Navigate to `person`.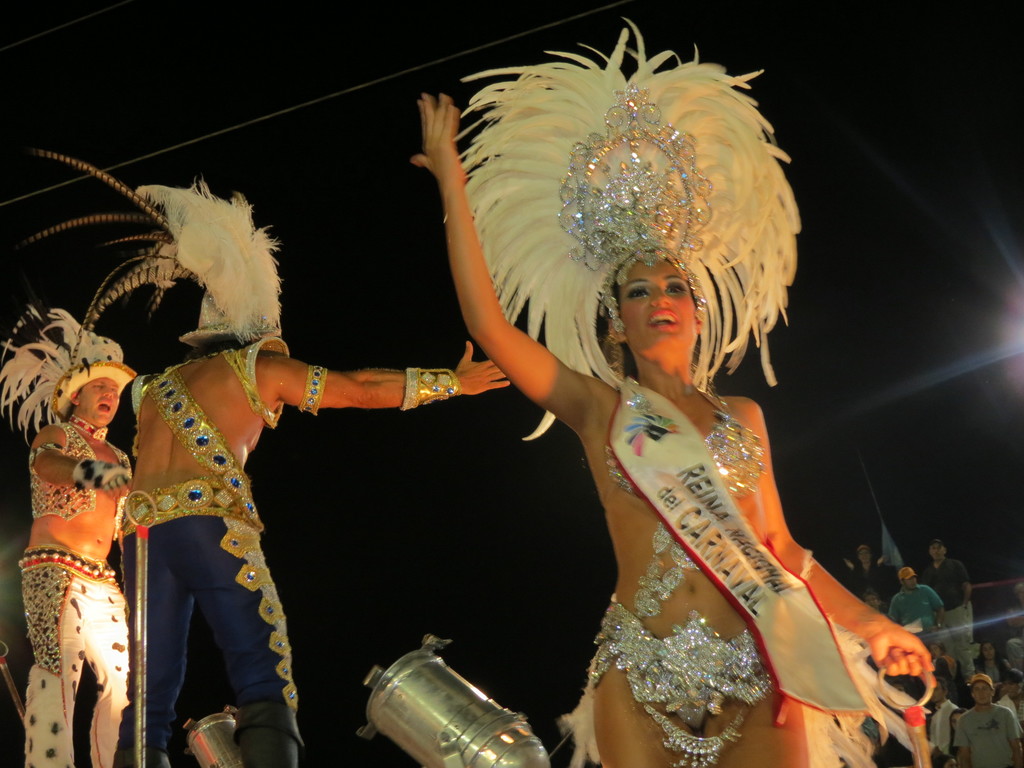
Navigation target: 19,370,129,761.
